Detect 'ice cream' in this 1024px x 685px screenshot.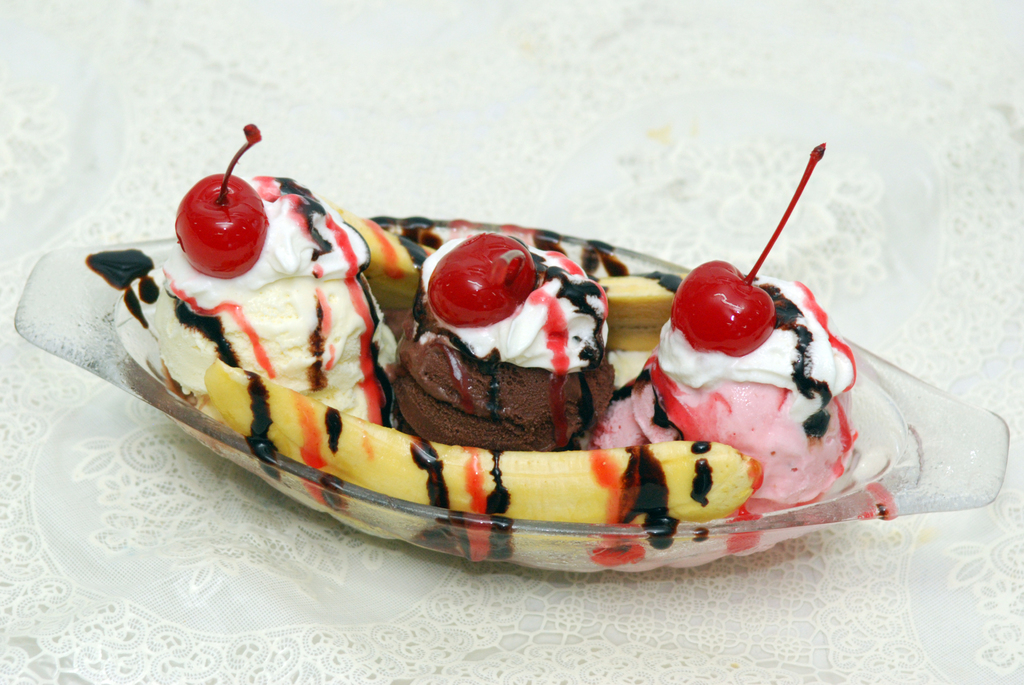
Detection: (387,228,621,452).
